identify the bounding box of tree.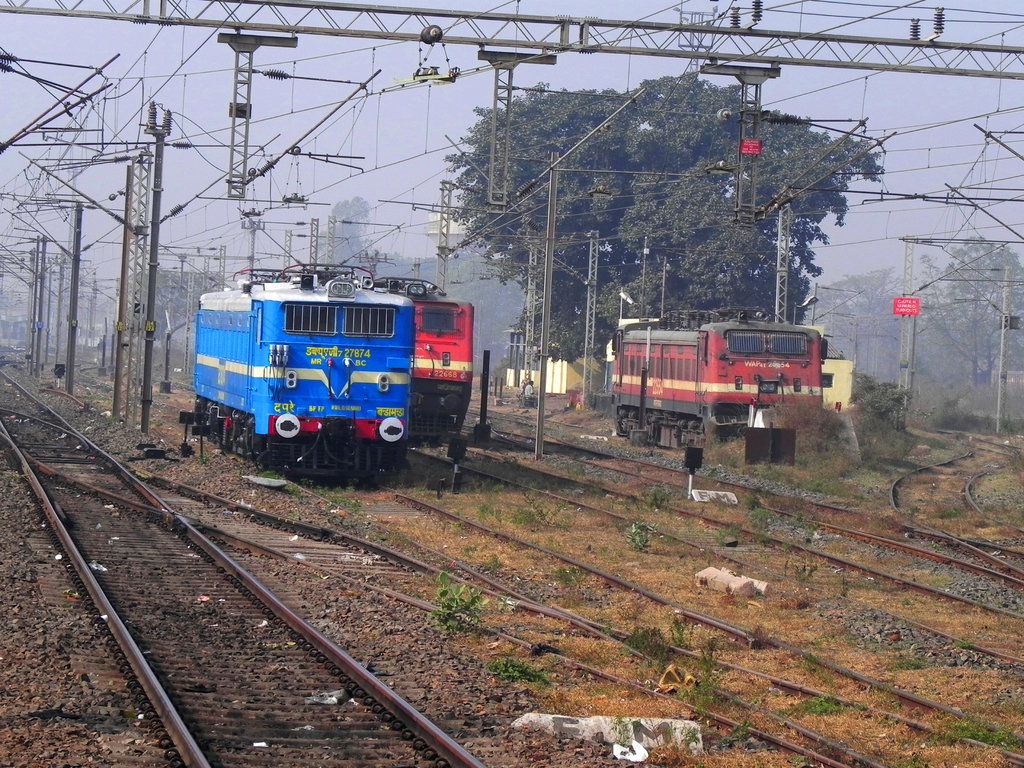
Rect(904, 240, 1023, 392).
